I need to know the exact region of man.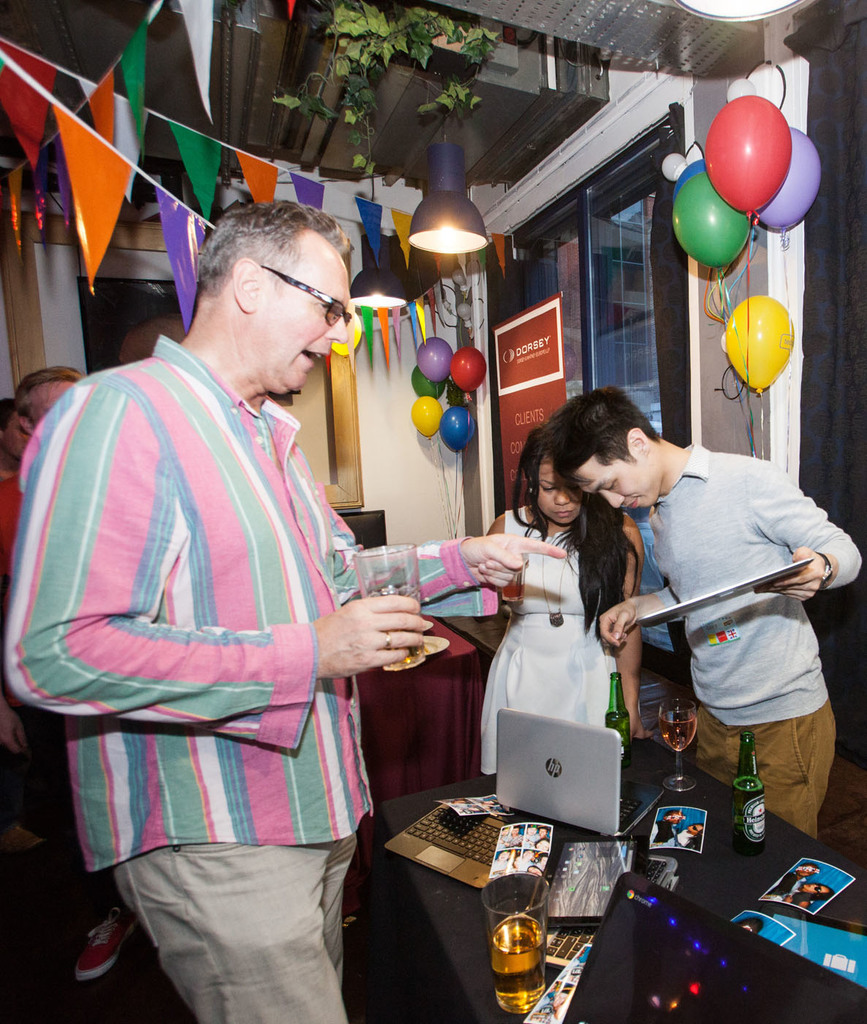
Region: crop(594, 385, 848, 867).
